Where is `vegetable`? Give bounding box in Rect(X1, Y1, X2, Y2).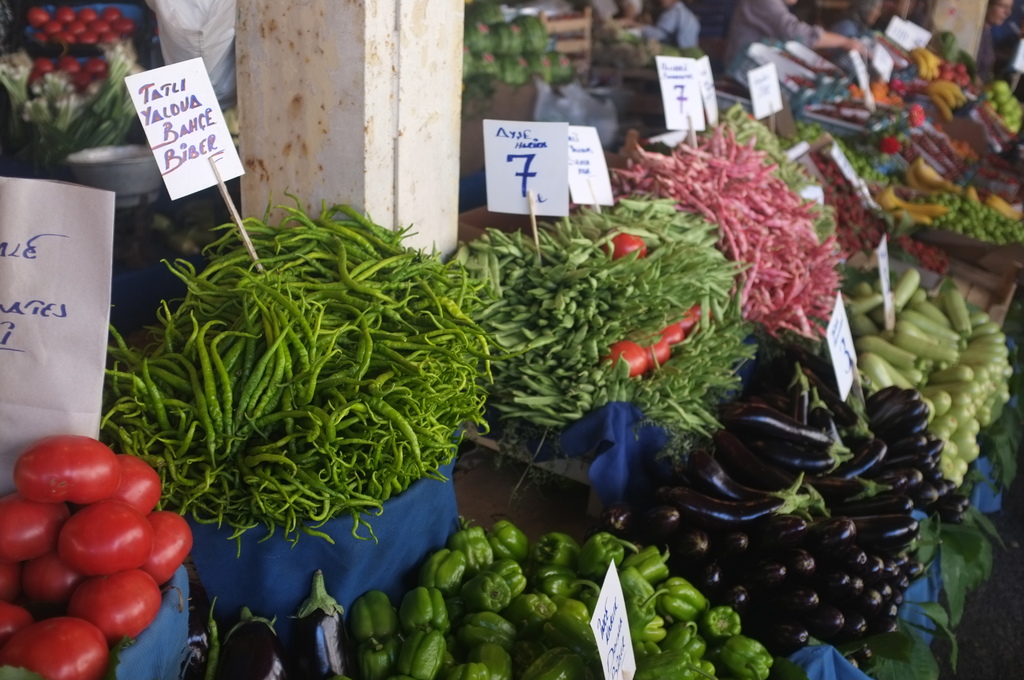
Rect(704, 610, 745, 643).
